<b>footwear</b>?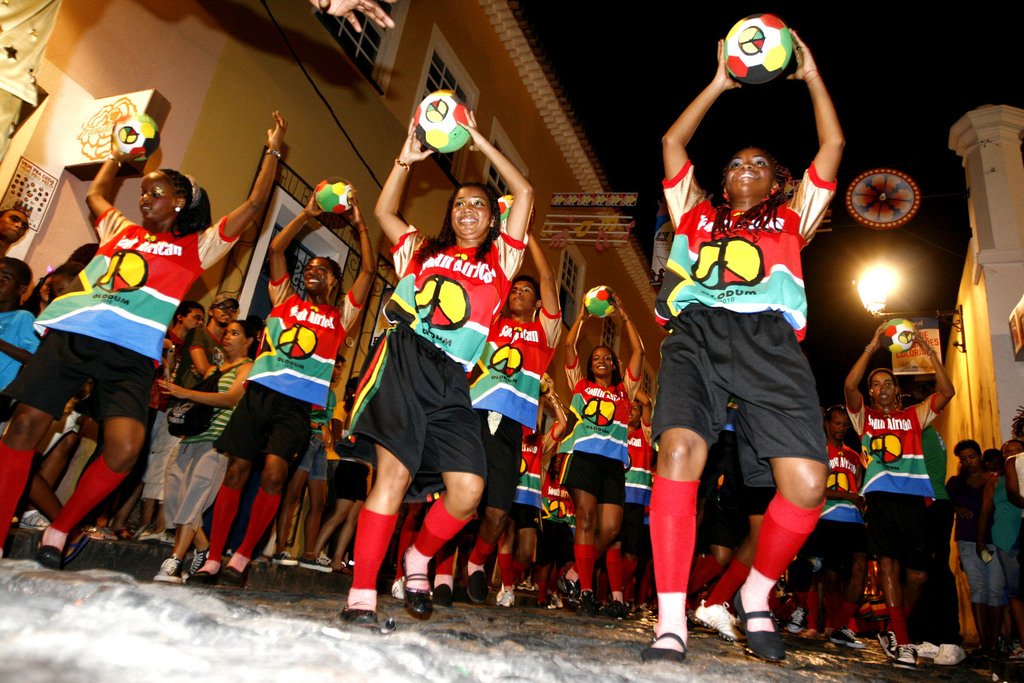
{"left": 829, "top": 628, "right": 867, "bottom": 649}
